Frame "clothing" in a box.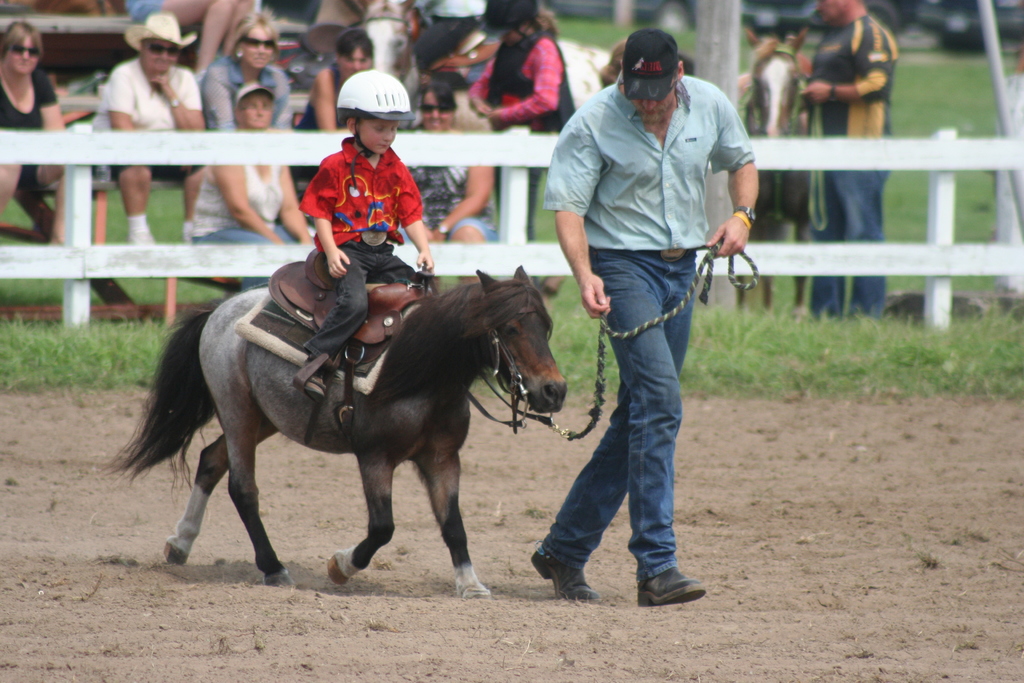
l=465, t=29, r=577, b=137.
